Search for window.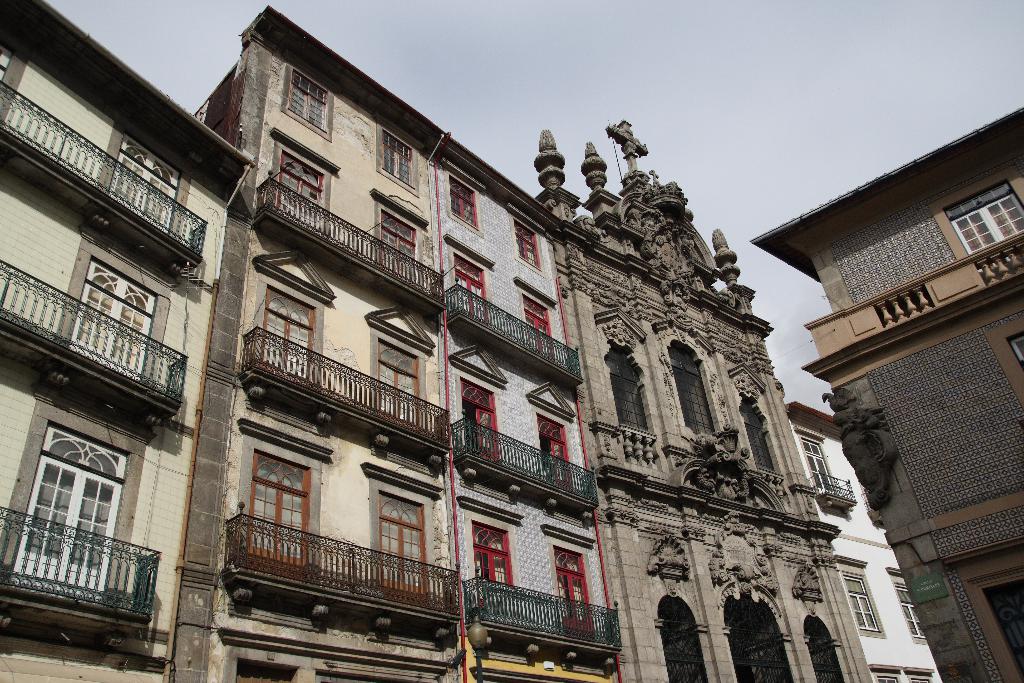
Found at [x1=294, y1=65, x2=335, y2=131].
